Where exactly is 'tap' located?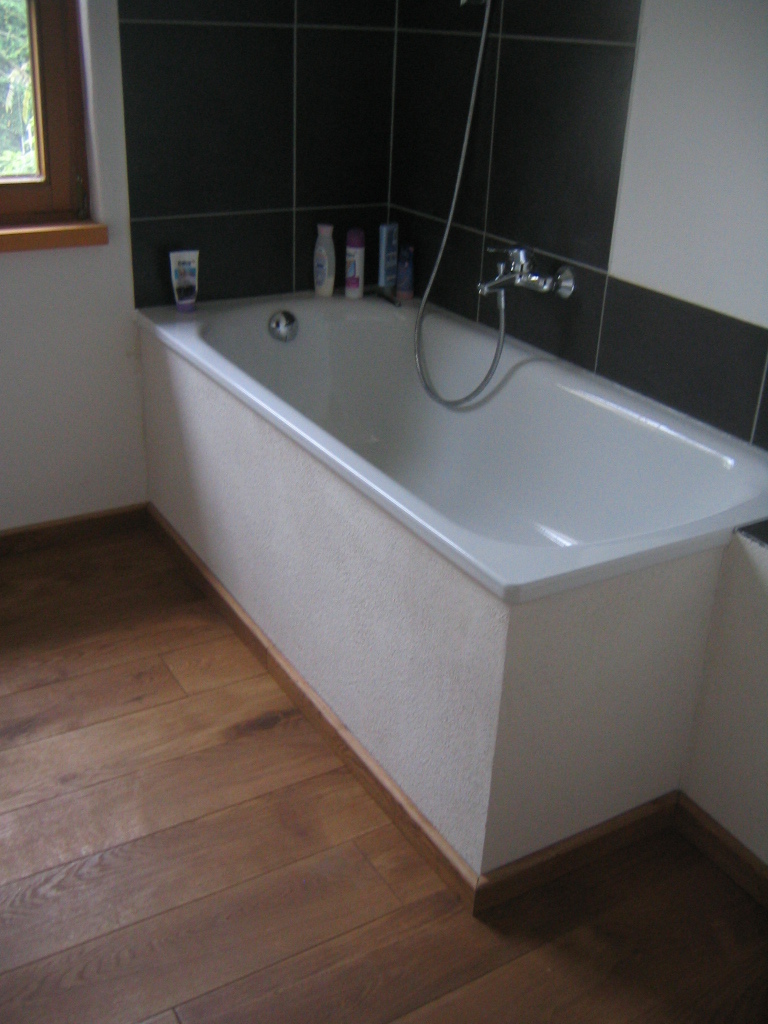
Its bounding box is [left=485, top=252, right=573, bottom=297].
